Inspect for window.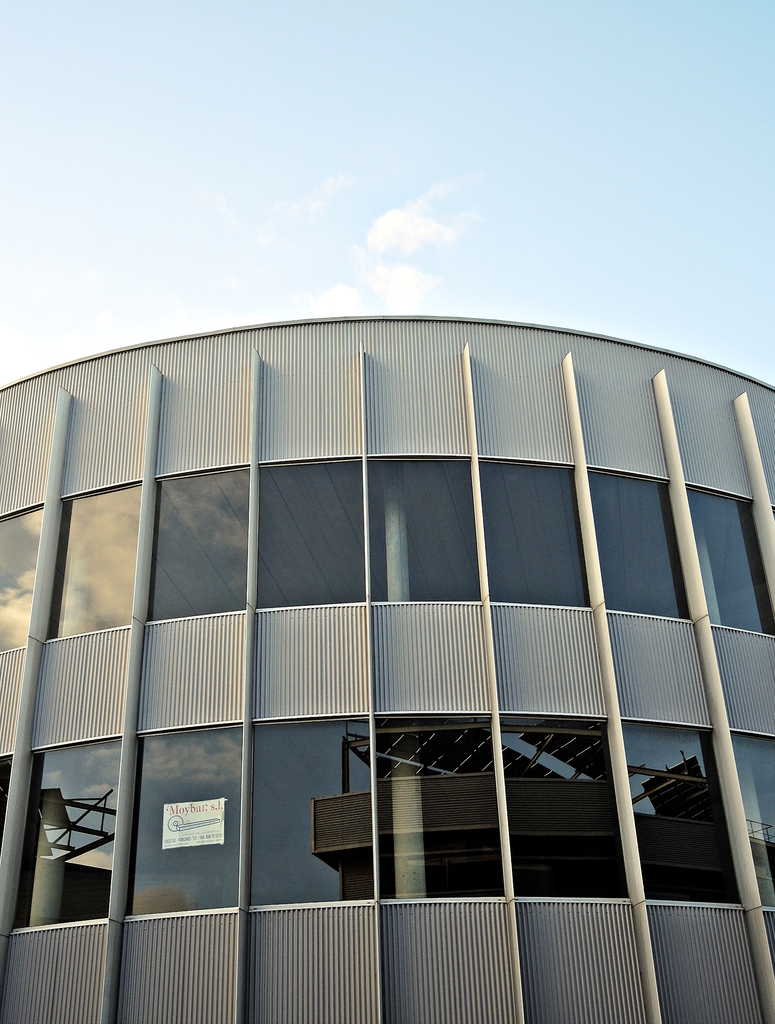
Inspection: (x1=0, y1=753, x2=14, y2=840).
